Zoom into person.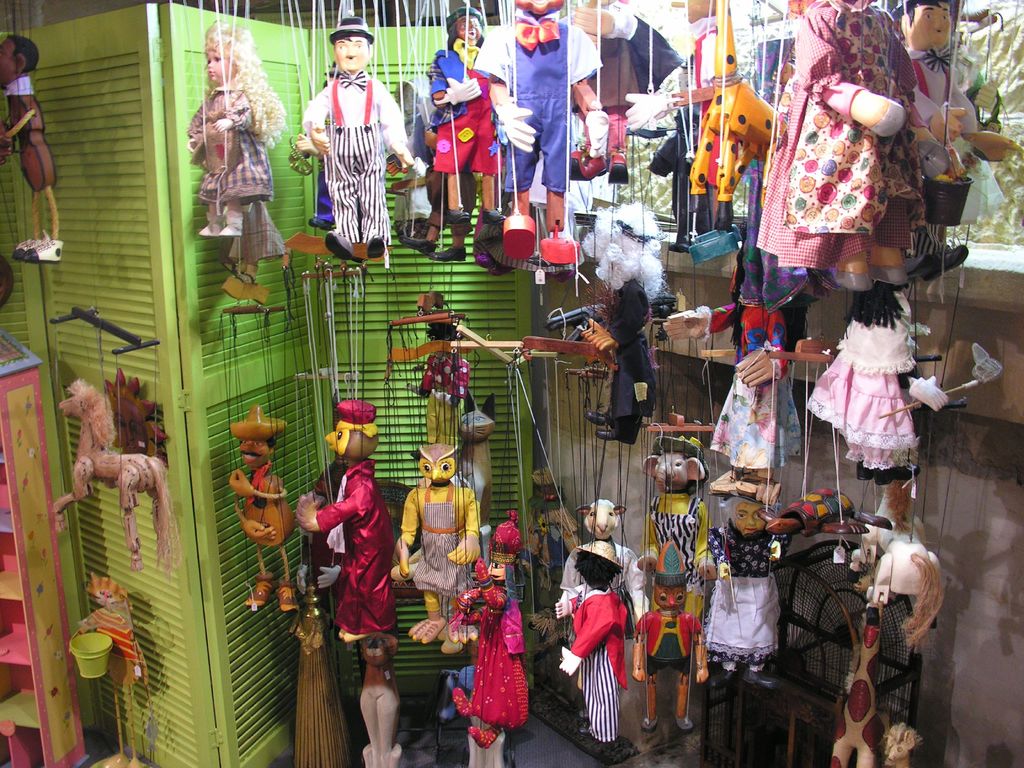
Zoom target: 630,545,710,732.
